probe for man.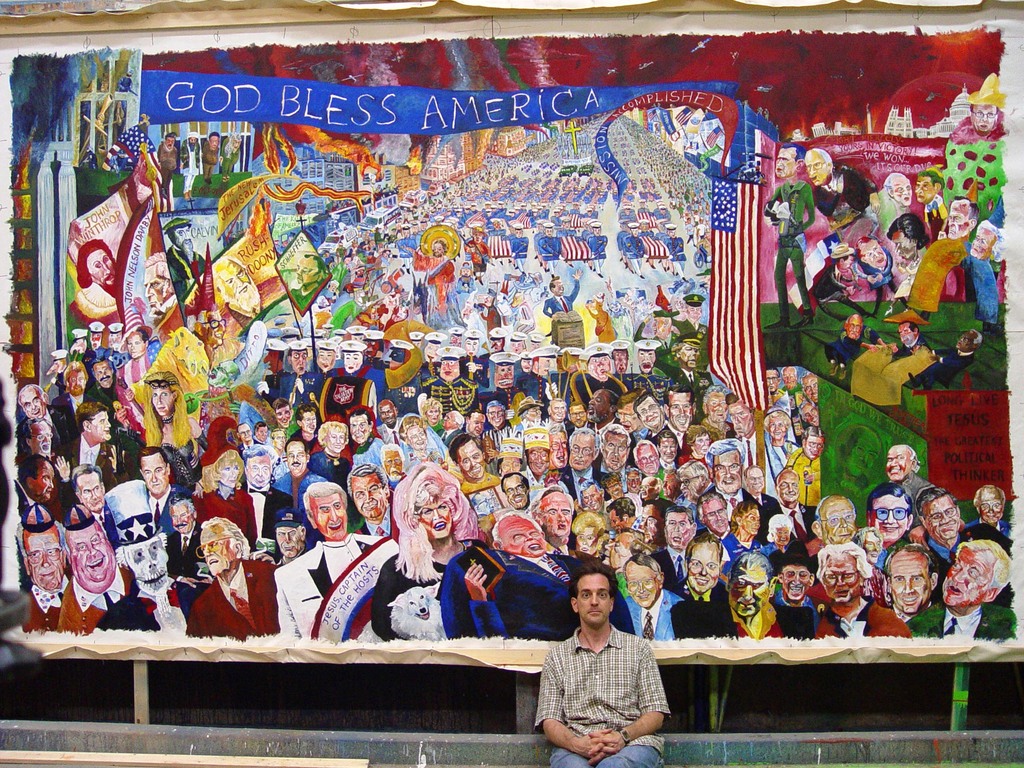
Probe result: {"x1": 72, "y1": 237, "x2": 120, "y2": 324}.
